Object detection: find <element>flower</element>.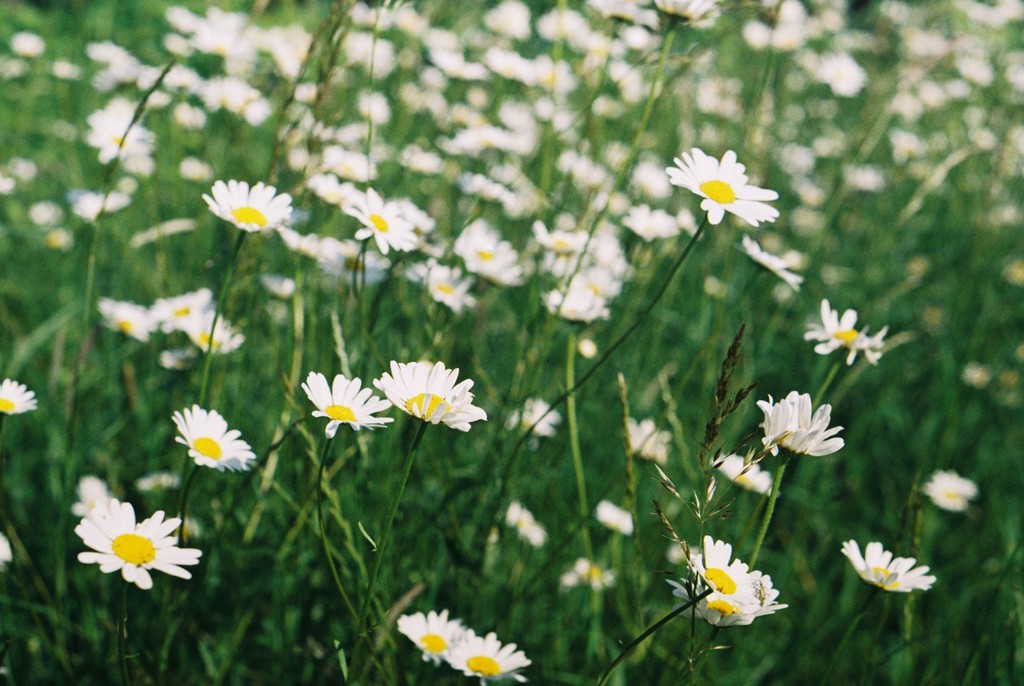
crop(705, 454, 778, 500).
